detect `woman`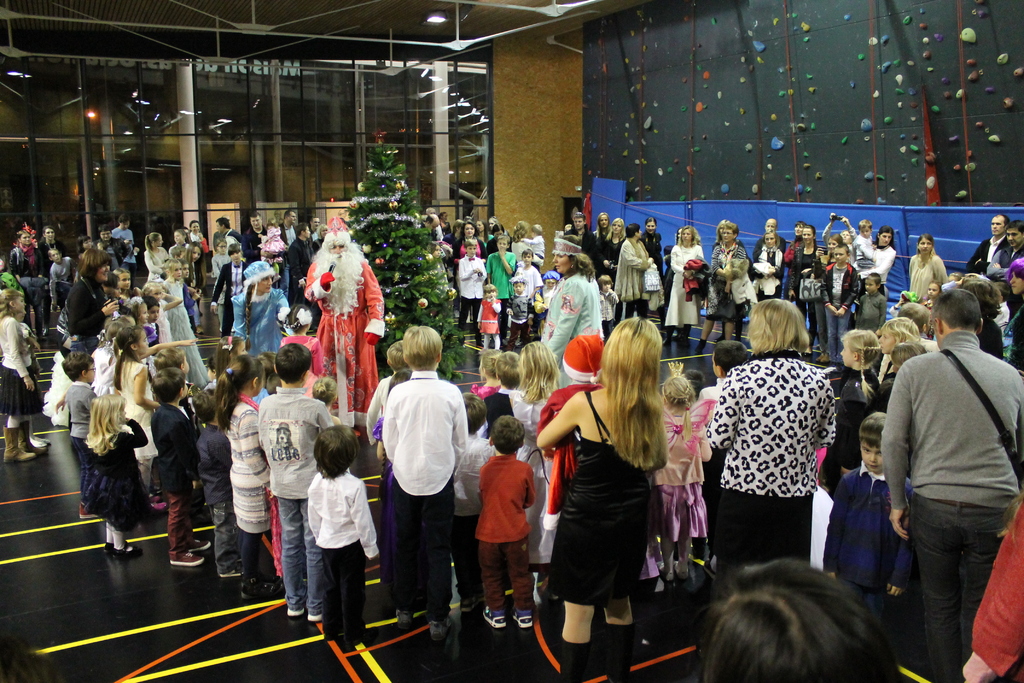
bbox=(144, 230, 175, 292)
